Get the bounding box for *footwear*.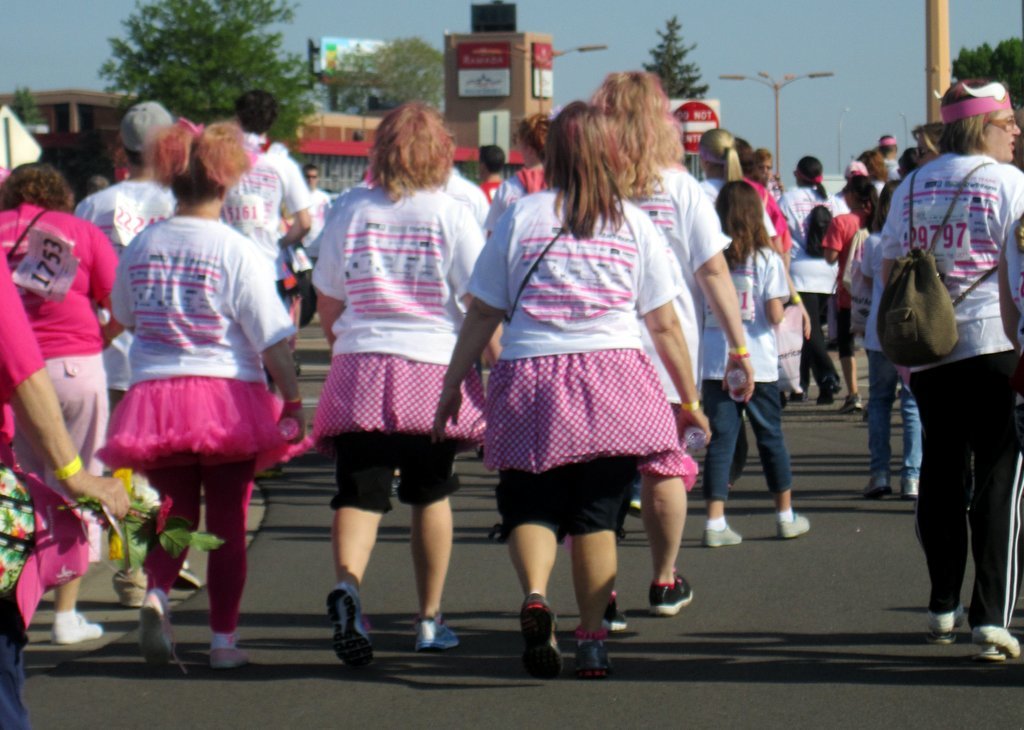
928 614 962 646.
